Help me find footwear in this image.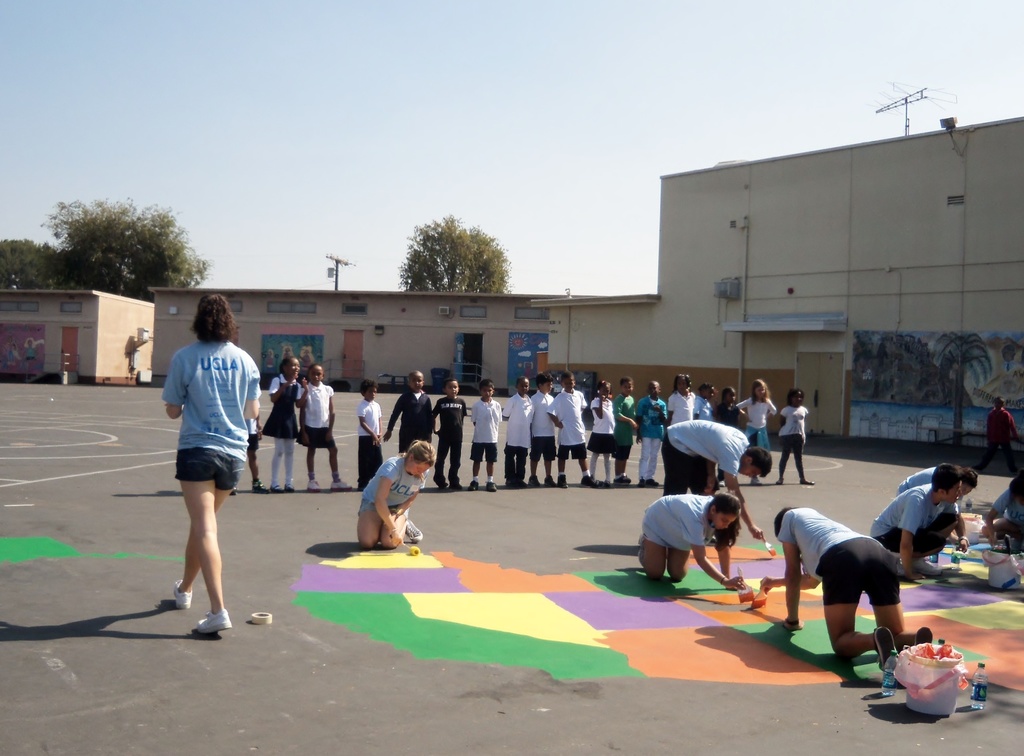
Found it: pyautogui.locateOnScreen(605, 475, 611, 487).
